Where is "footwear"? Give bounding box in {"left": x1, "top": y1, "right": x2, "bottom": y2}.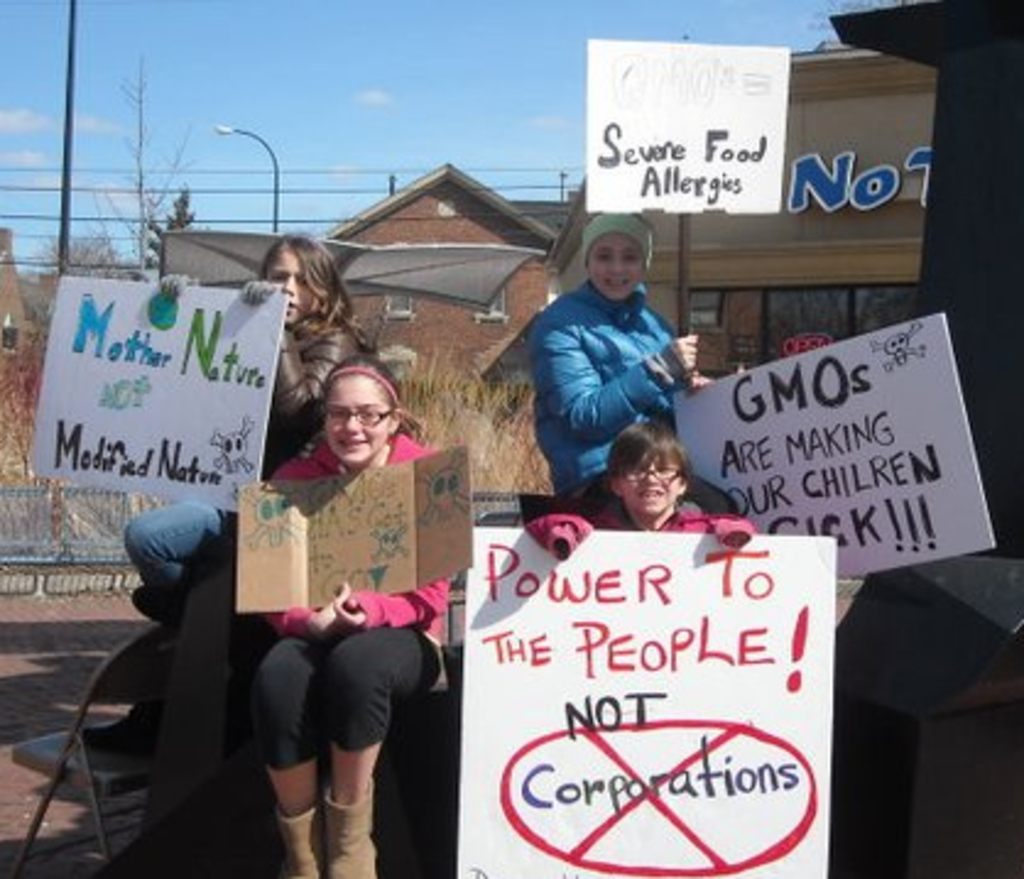
{"left": 323, "top": 776, "right": 377, "bottom": 877}.
